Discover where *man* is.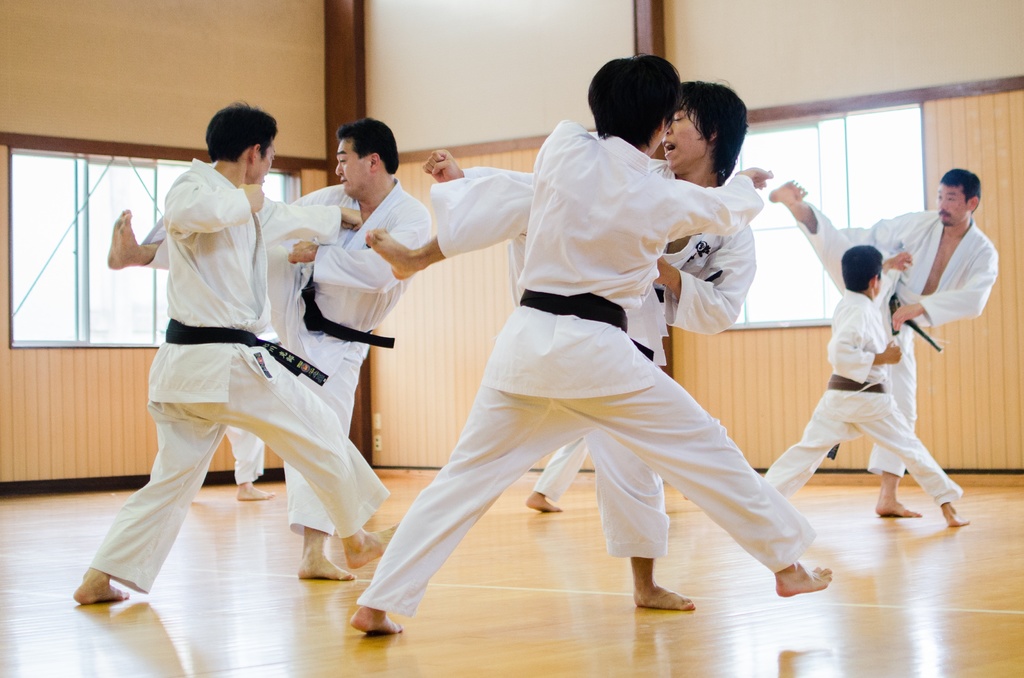
Discovered at <region>766, 168, 1004, 513</region>.
